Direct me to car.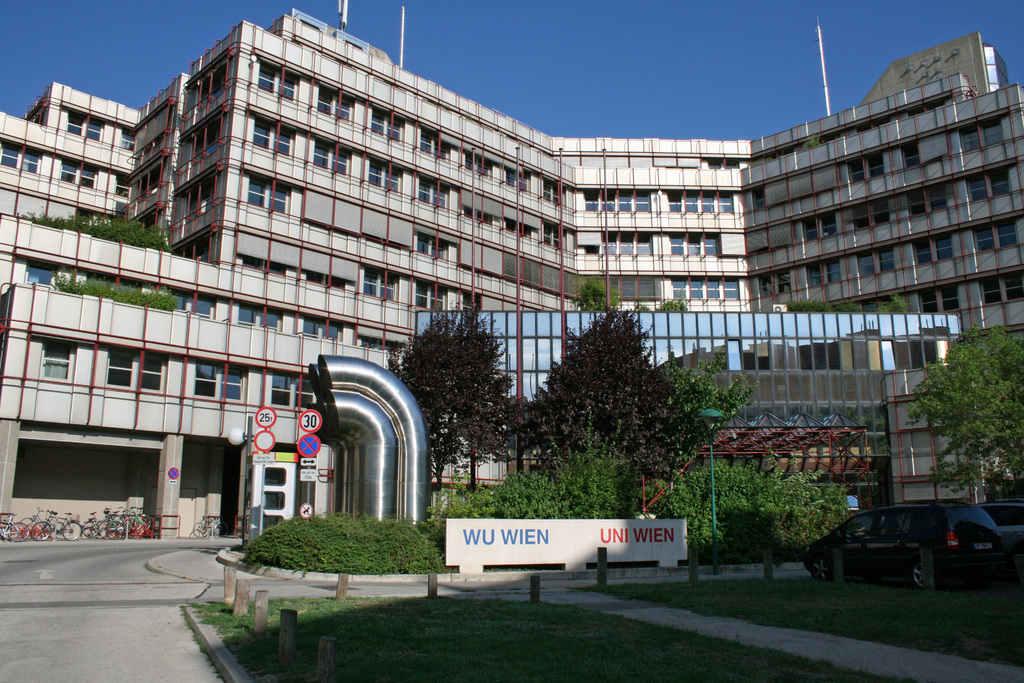
Direction: 976, 497, 1023, 551.
